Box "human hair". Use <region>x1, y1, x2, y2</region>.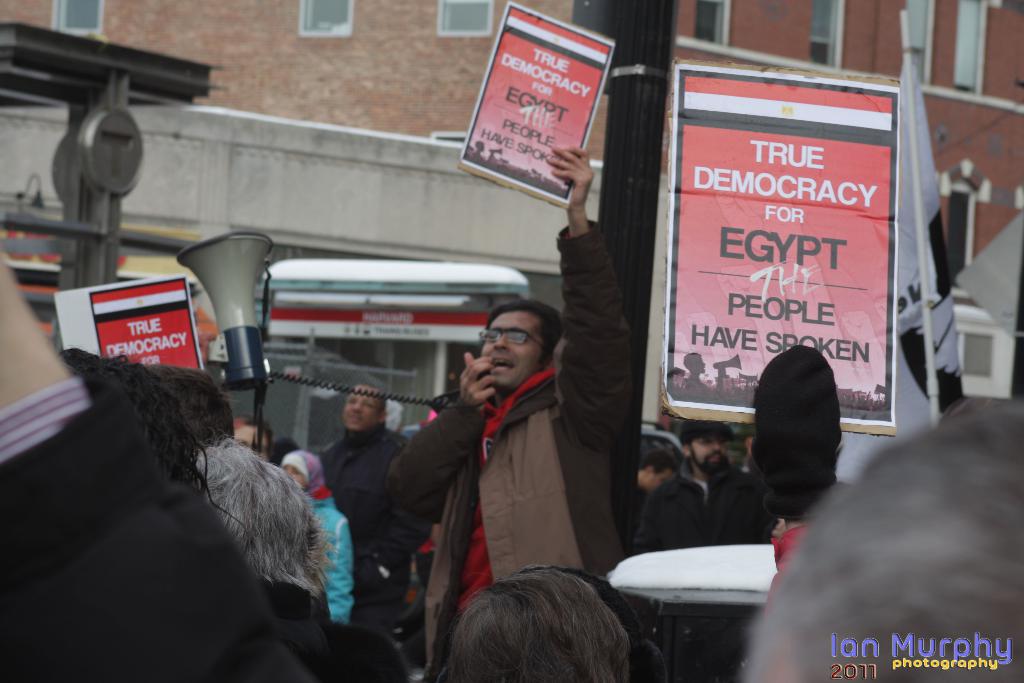
<region>189, 425, 344, 609</region>.
